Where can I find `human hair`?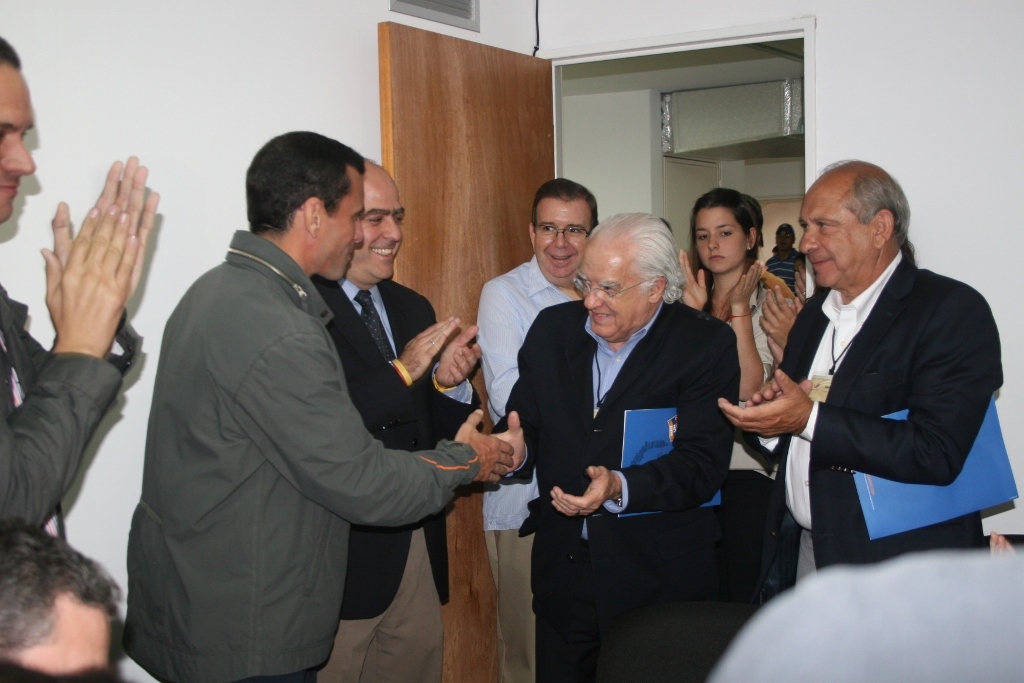
You can find it at <bbox>815, 154, 919, 268</bbox>.
